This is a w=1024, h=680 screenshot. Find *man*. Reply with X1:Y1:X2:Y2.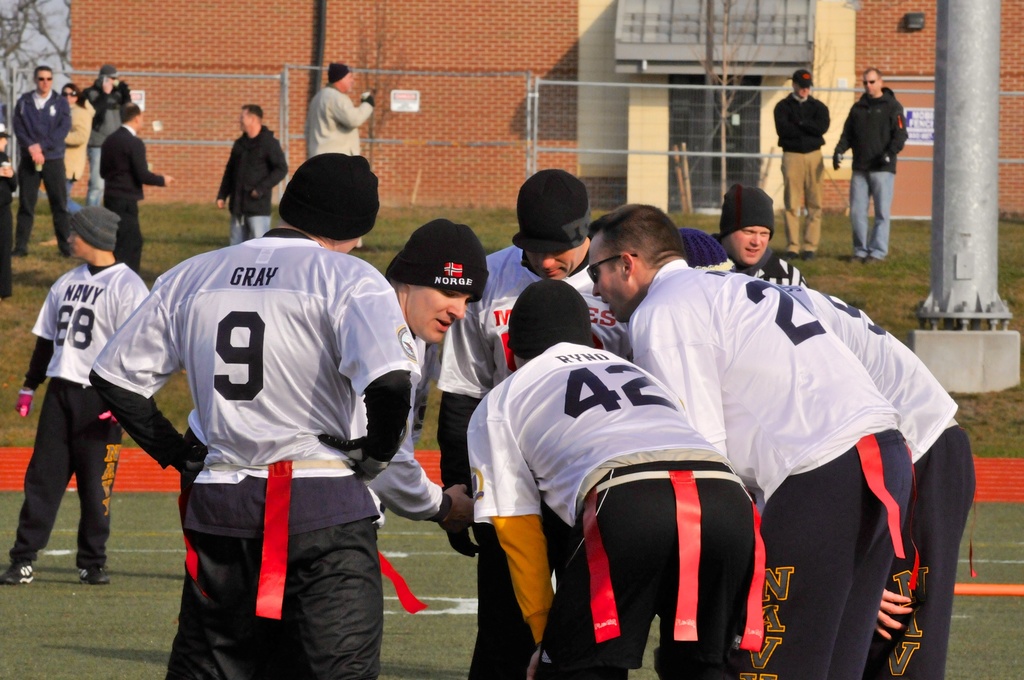
98:101:178:273.
